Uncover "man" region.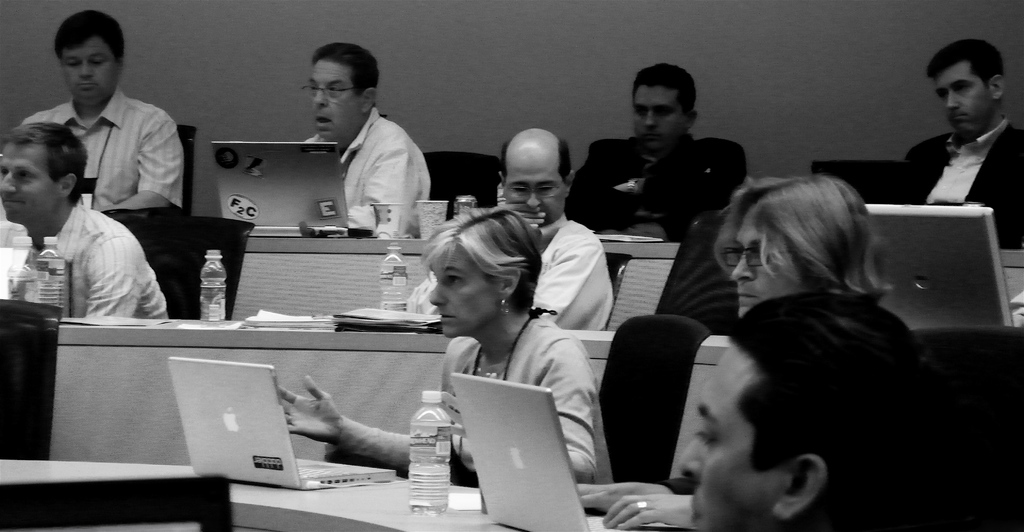
Uncovered: x1=298 y1=44 x2=430 y2=230.
